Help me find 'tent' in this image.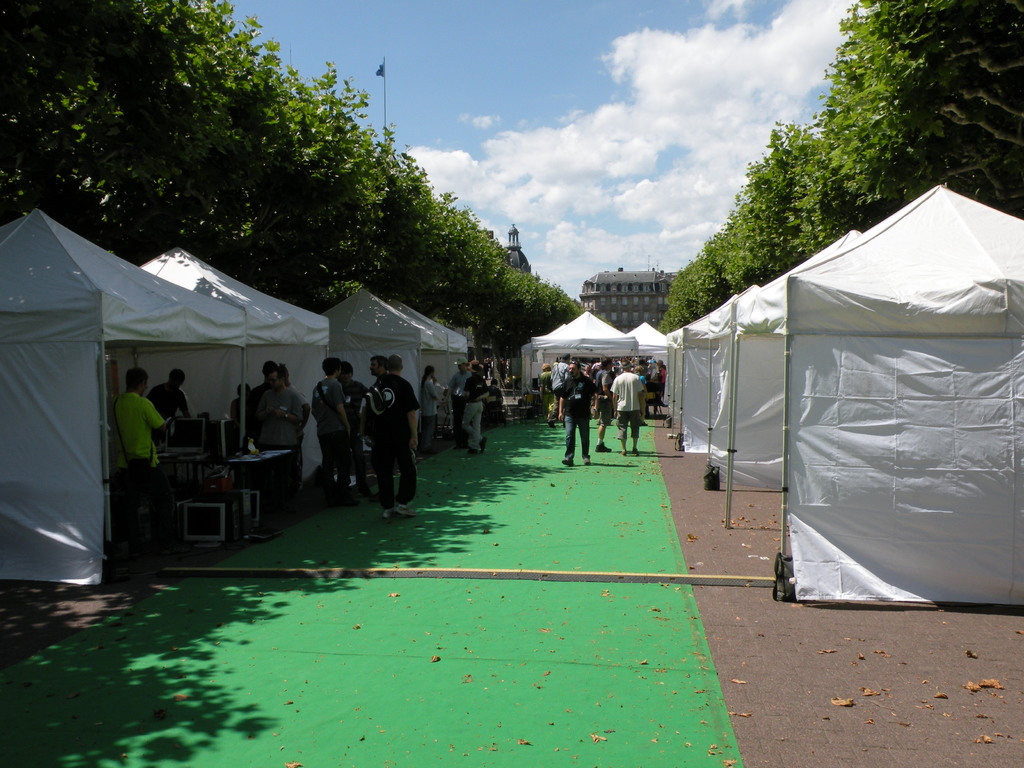
Found it: [x1=780, y1=186, x2=1023, y2=607].
